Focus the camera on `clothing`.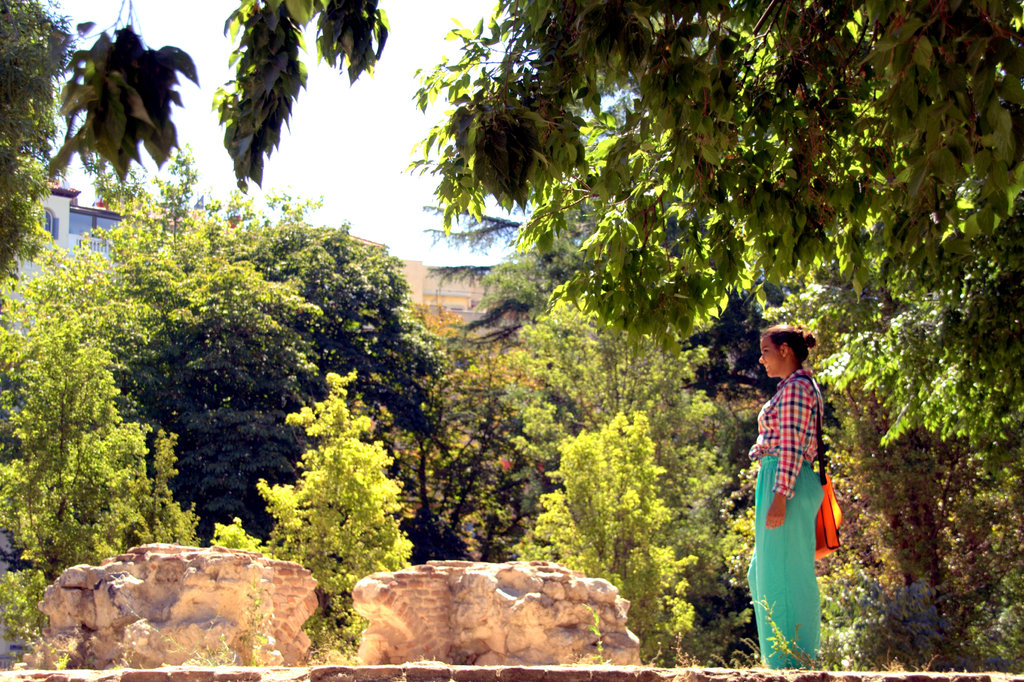
Focus region: {"left": 750, "top": 346, "right": 844, "bottom": 631}.
